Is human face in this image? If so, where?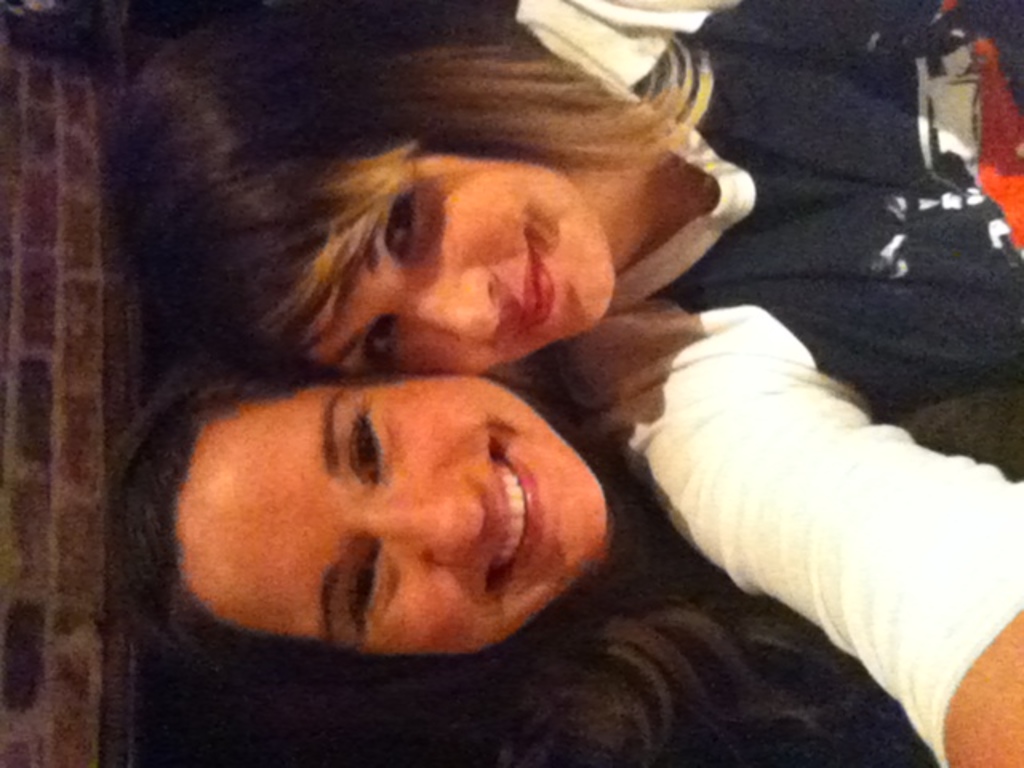
Yes, at [309,146,614,378].
